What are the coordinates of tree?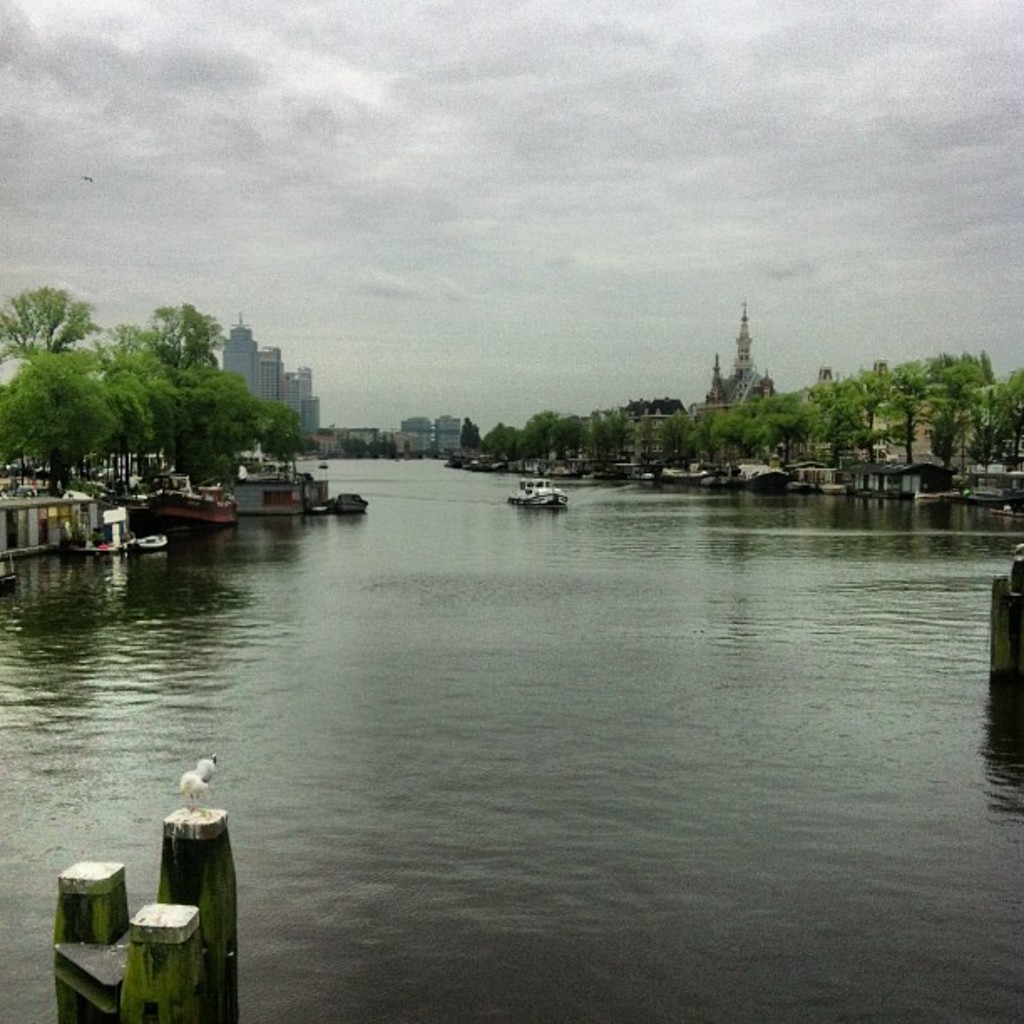
crop(2, 355, 119, 497).
